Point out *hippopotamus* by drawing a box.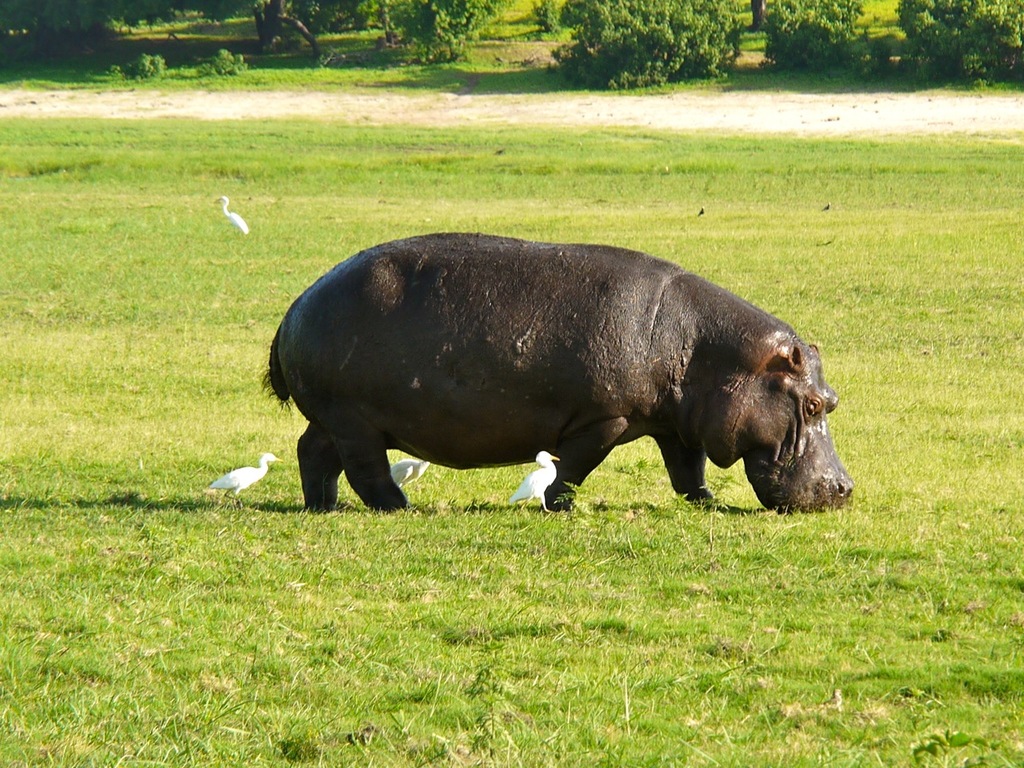
{"x1": 258, "y1": 230, "x2": 853, "y2": 518}.
